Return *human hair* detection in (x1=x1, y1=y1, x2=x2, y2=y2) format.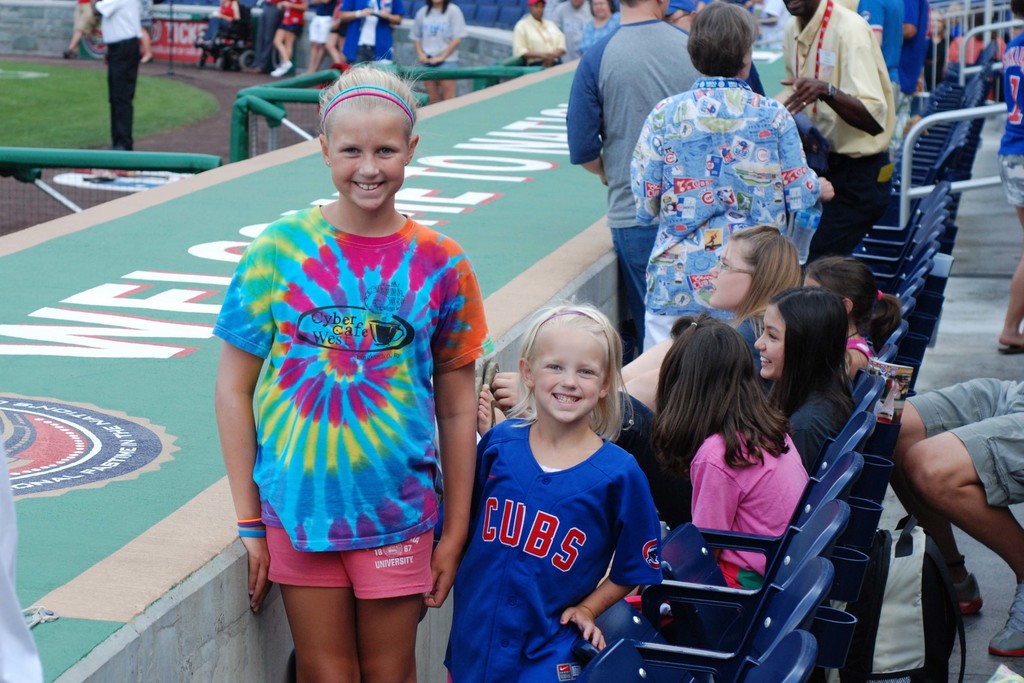
(x1=501, y1=311, x2=622, y2=456).
